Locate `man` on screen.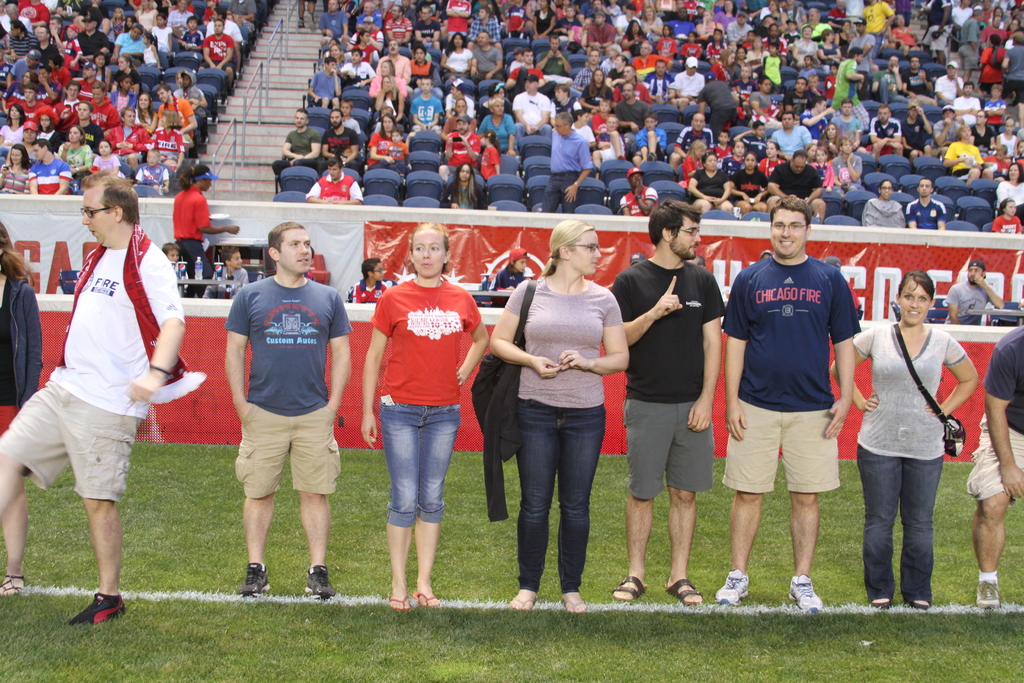
On screen at select_region(384, 0, 413, 42).
